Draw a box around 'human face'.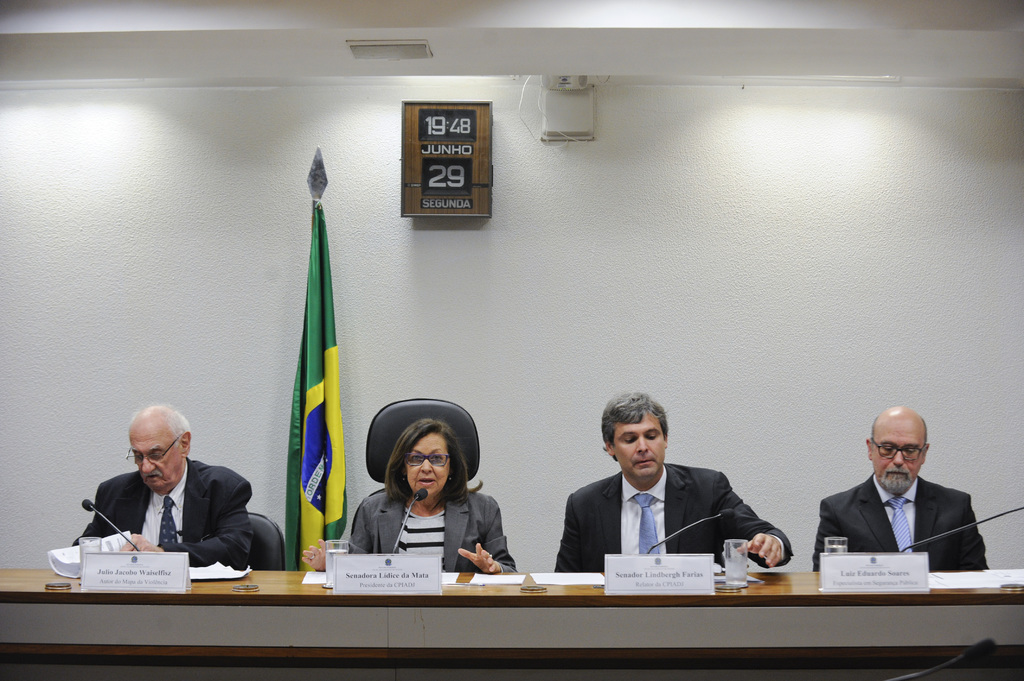
<bbox>870, 418, 929, 501</bbox>.
